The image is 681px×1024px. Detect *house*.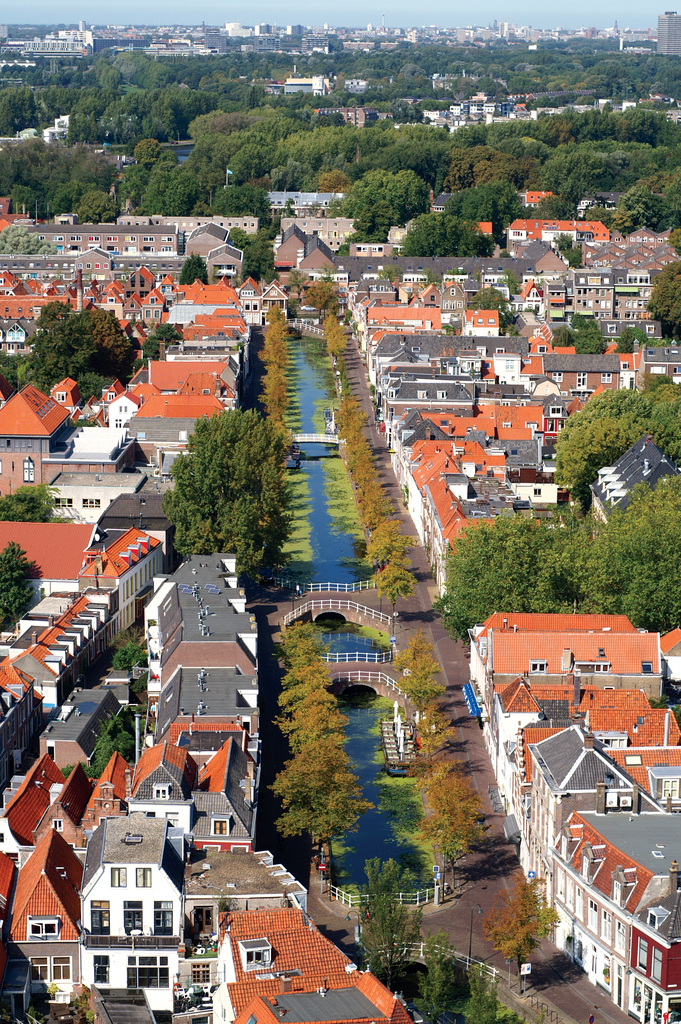
Detection: 1:19:96:57.
